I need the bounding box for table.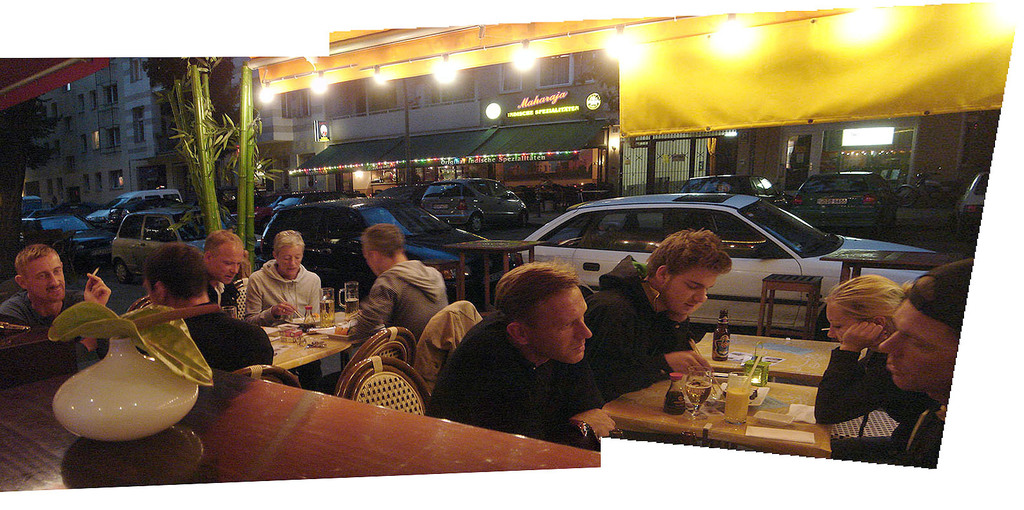
Here it is: [0,373,597,492].
